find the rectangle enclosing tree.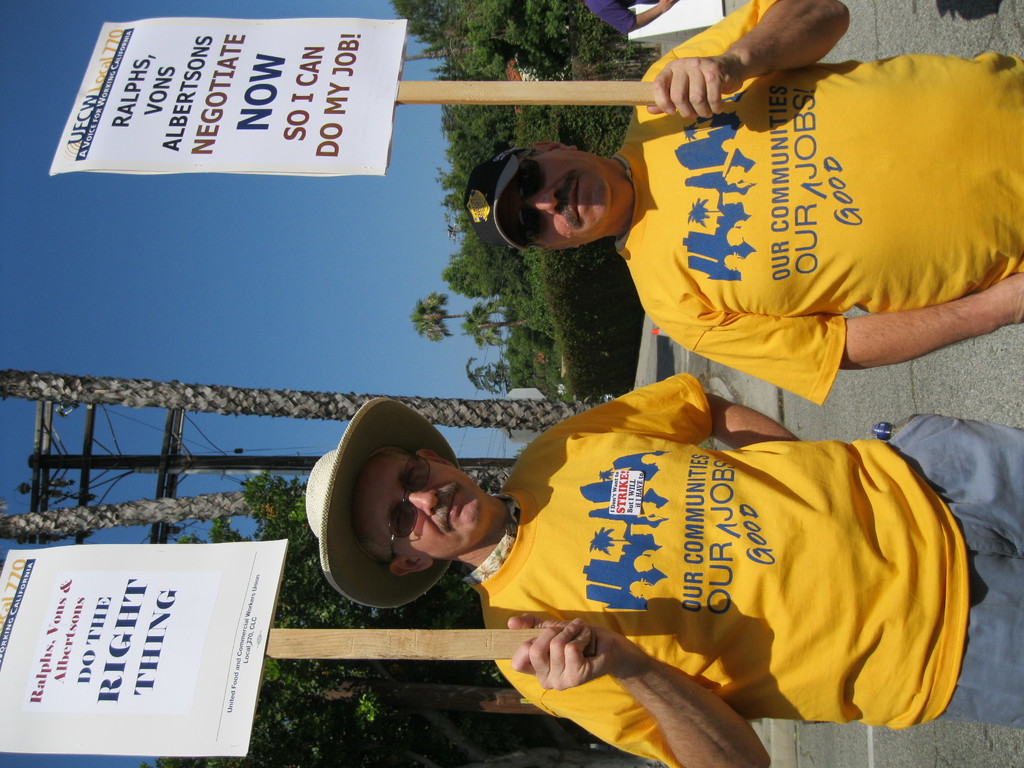
{"left": 598, "top": 468, "right": 620, "bottom": 483}.
